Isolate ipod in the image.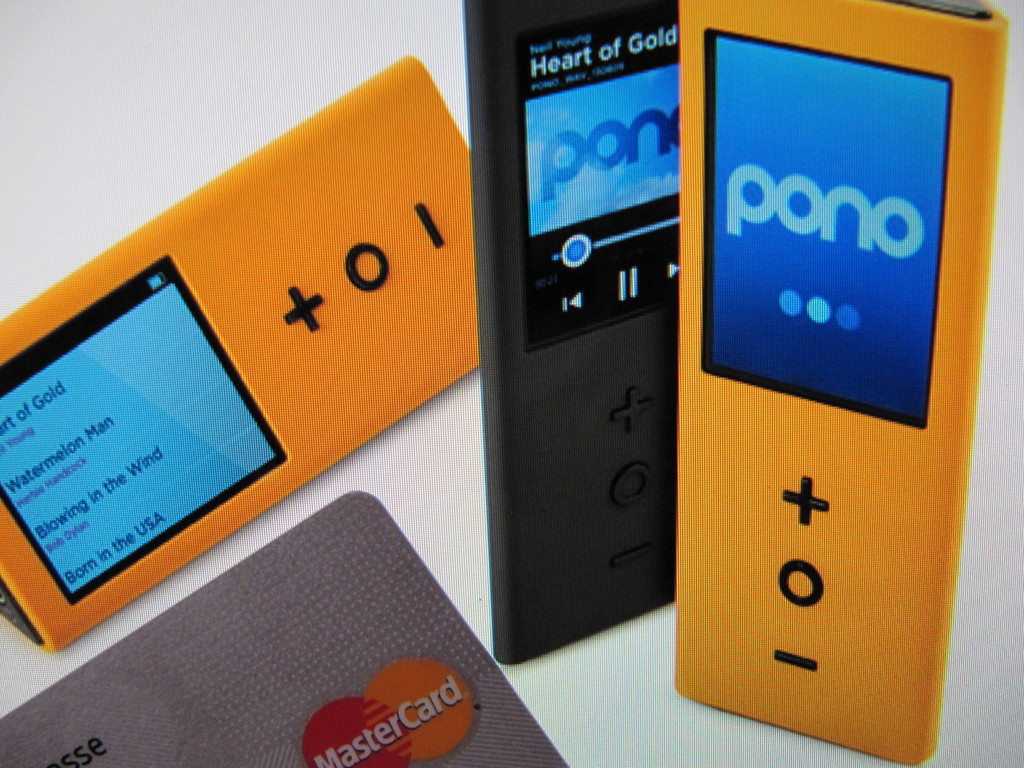
Isolated region: {"left": 678, "top": 0, "right": 1009, "bottom": 767}.
